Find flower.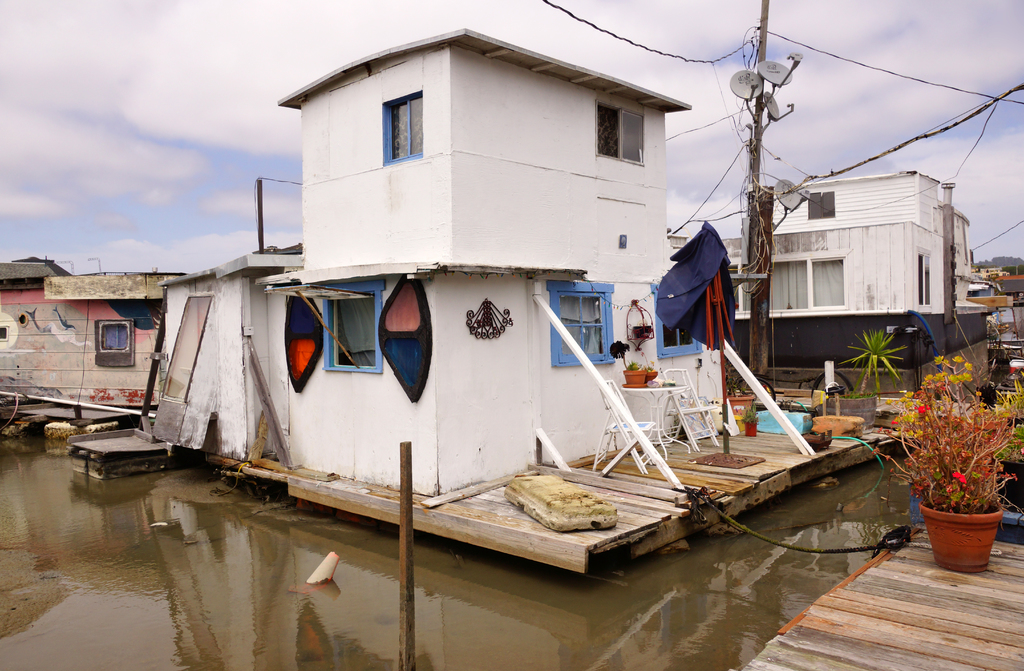
<box>1009,365,1014,374</box>.
